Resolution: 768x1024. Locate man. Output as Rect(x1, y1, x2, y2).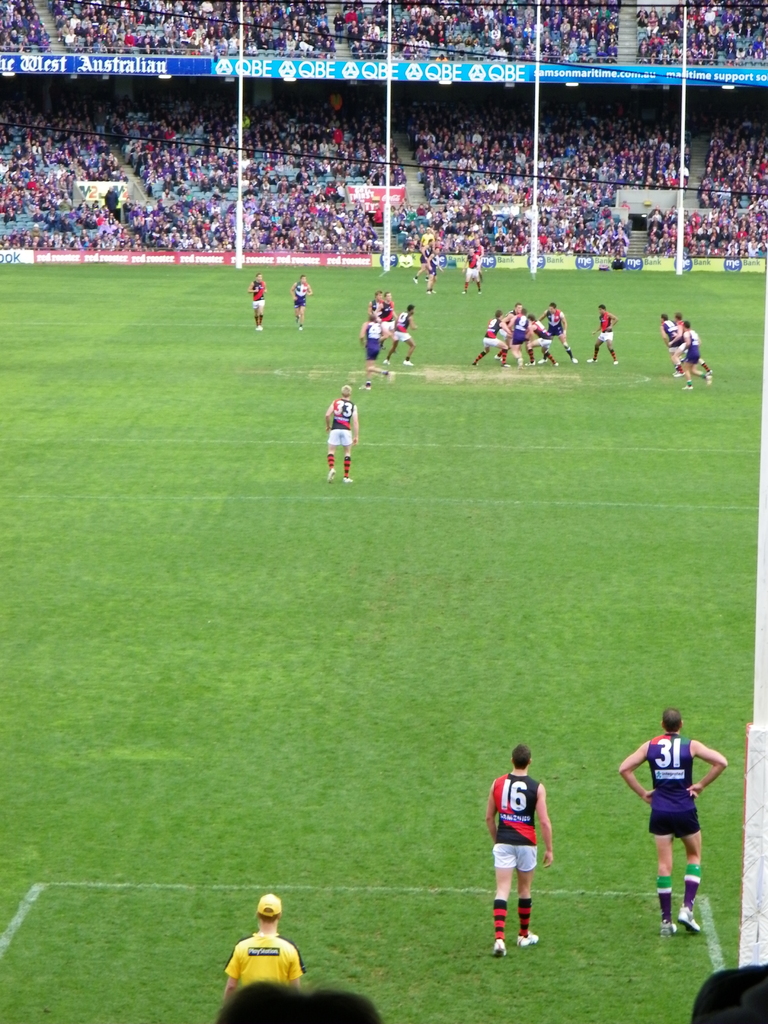
Rect(219, 889, 305, 1012).
